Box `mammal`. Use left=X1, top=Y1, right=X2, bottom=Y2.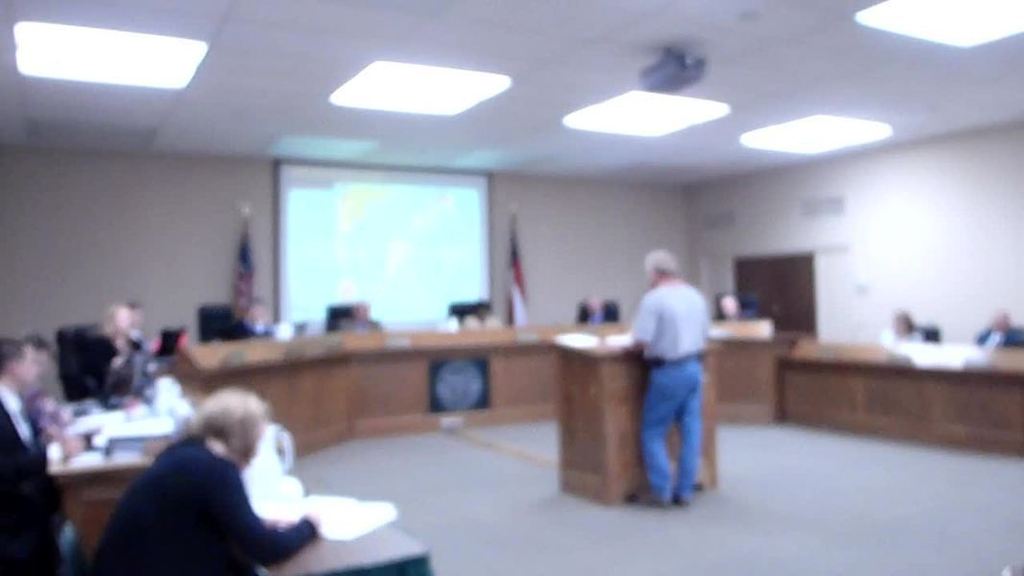
left=974, top=305, right=1022, bottom=350.
